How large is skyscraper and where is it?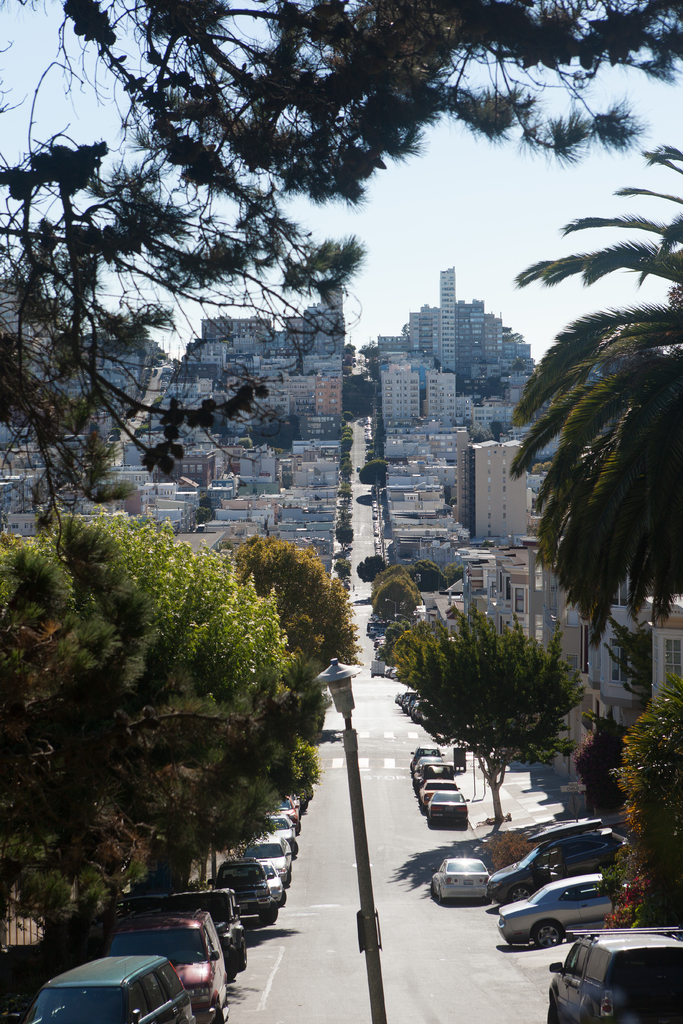
Bounding box: pyautogui.locateOnScreen(436, 266, 457, 375).
